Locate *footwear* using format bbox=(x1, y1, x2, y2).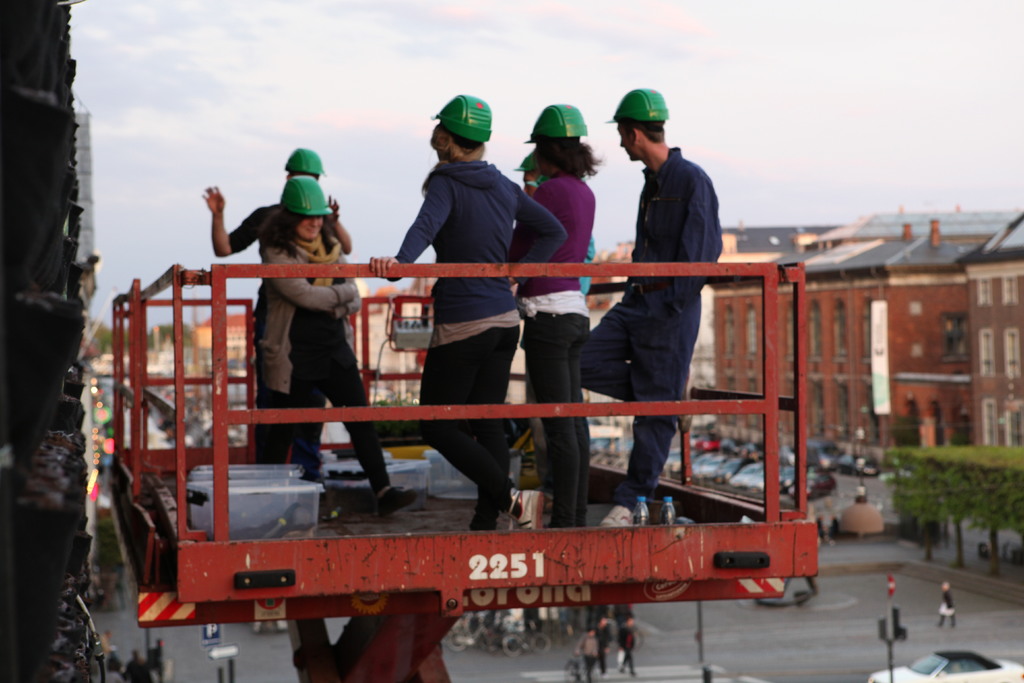
bbox=(372, 483, 418, 516).
